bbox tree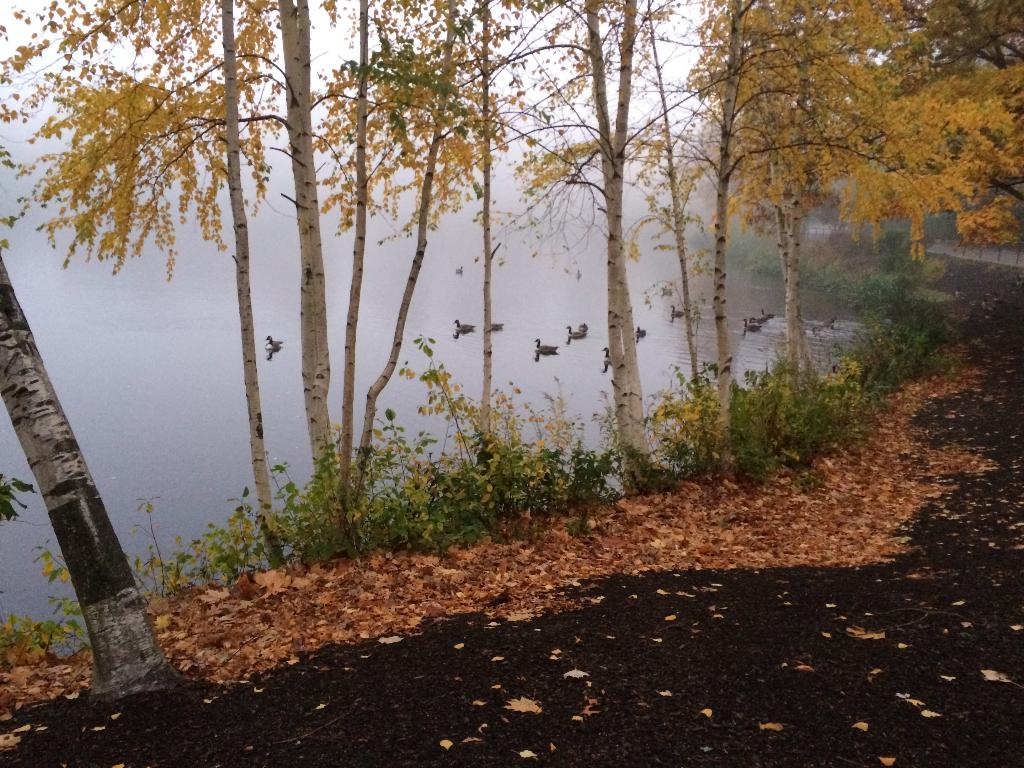
bbox(15, 4, 942, 614)
